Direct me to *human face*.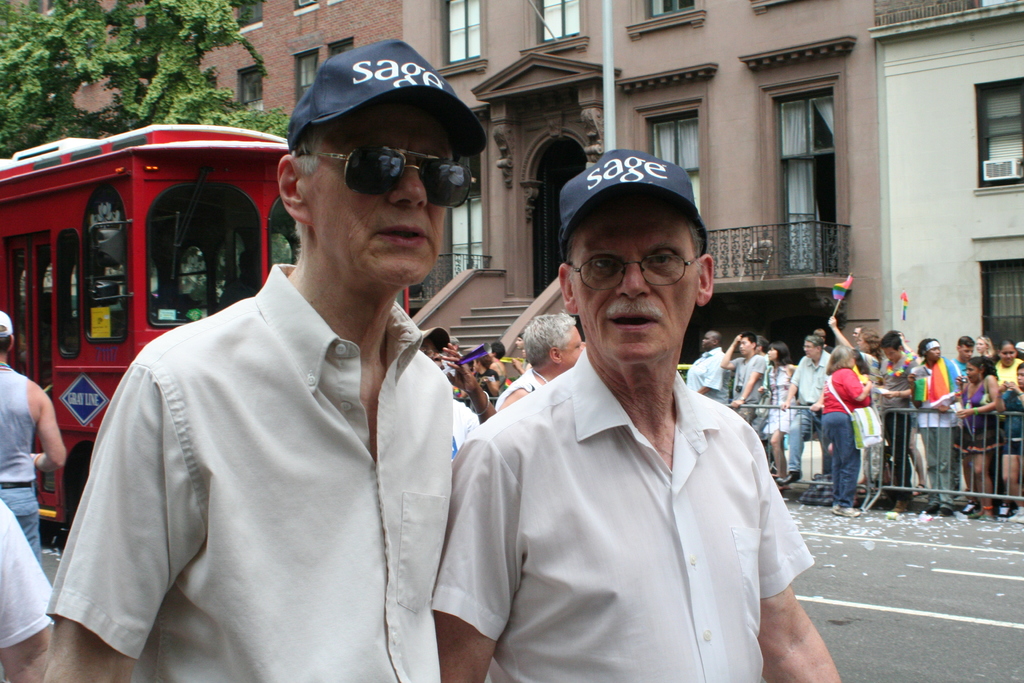
Direction: 739, 338, 753, 356.
